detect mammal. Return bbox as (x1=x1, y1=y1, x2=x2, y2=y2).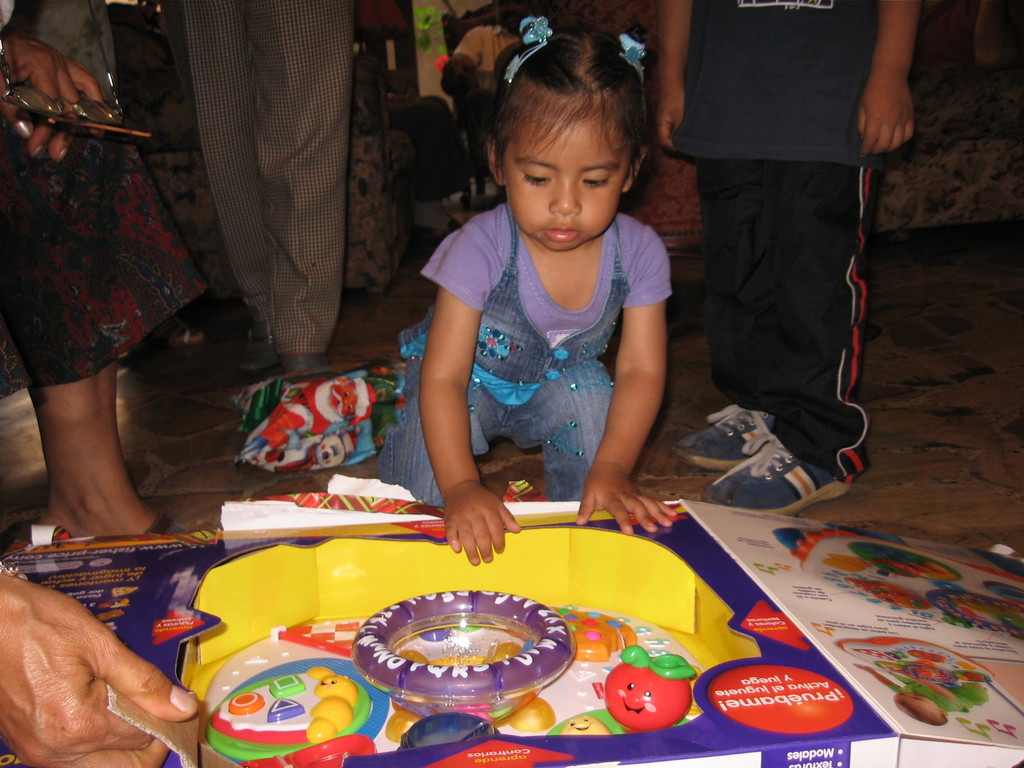
(x1=666, y1=0, x2=899, y2=523).
